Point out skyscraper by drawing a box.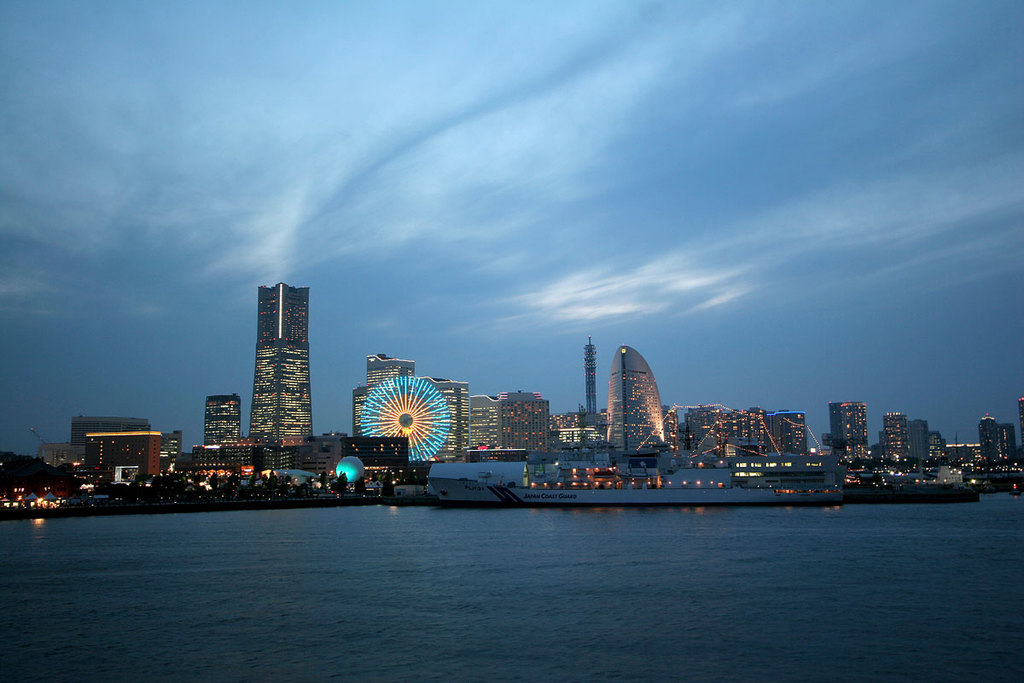
[564,339,615,435].
